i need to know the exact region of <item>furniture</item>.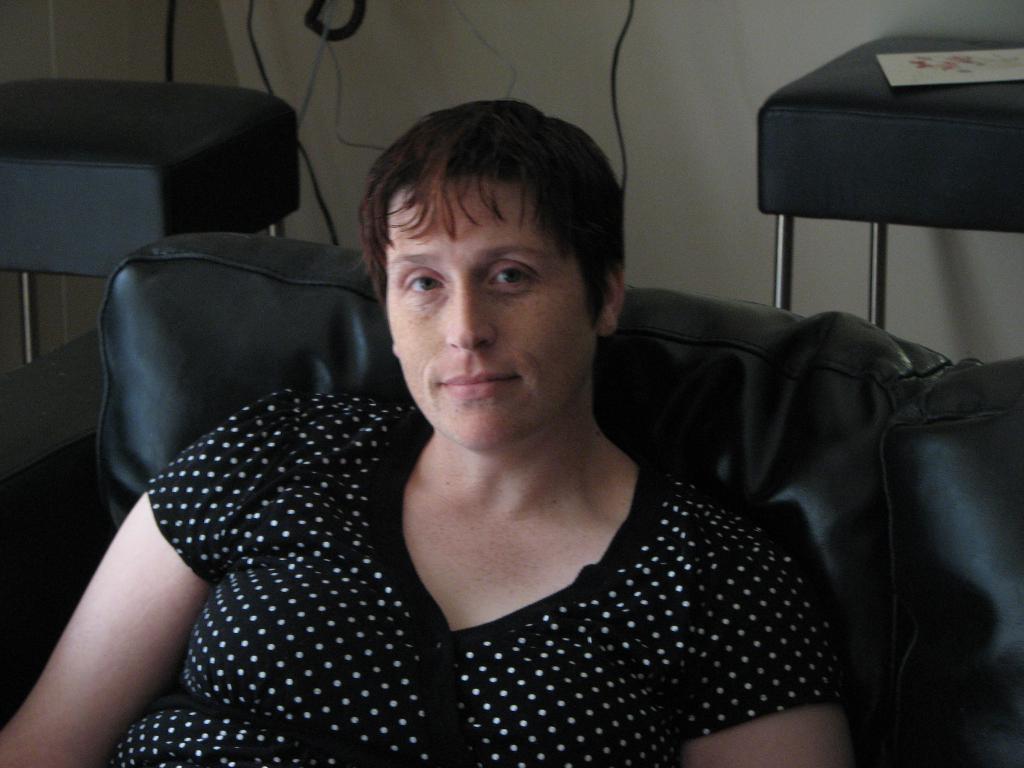
Region: [0,76,298,365].
